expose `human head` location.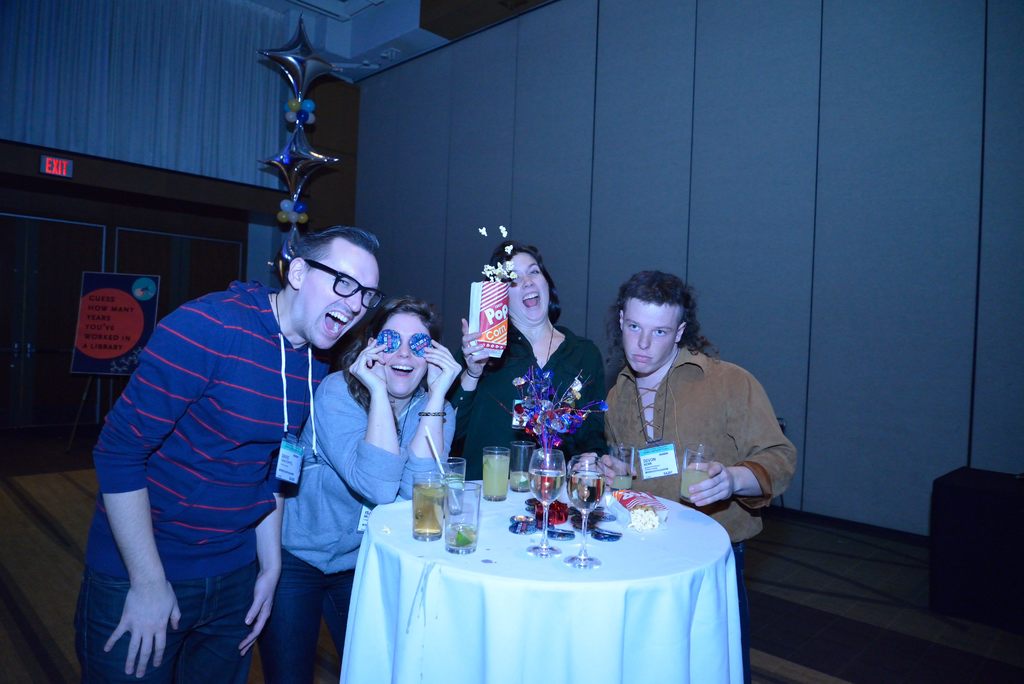
Exposed at [612, 268, 712, 376].
